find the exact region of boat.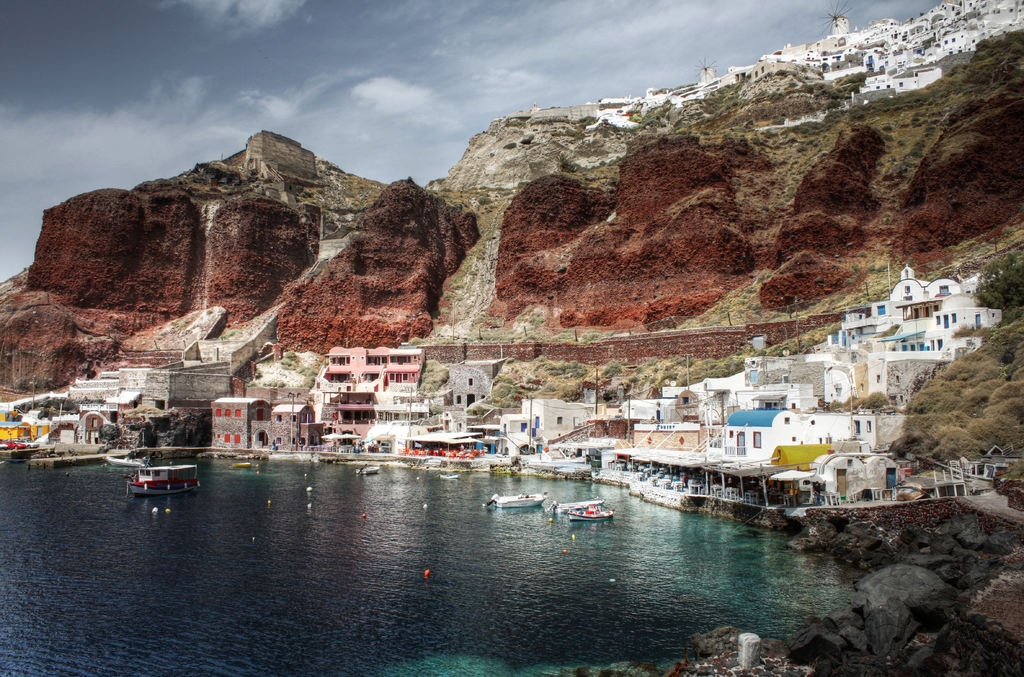
Exact region: {"left": 113, "top": 443, "right": 211, "bottom": 513}.
